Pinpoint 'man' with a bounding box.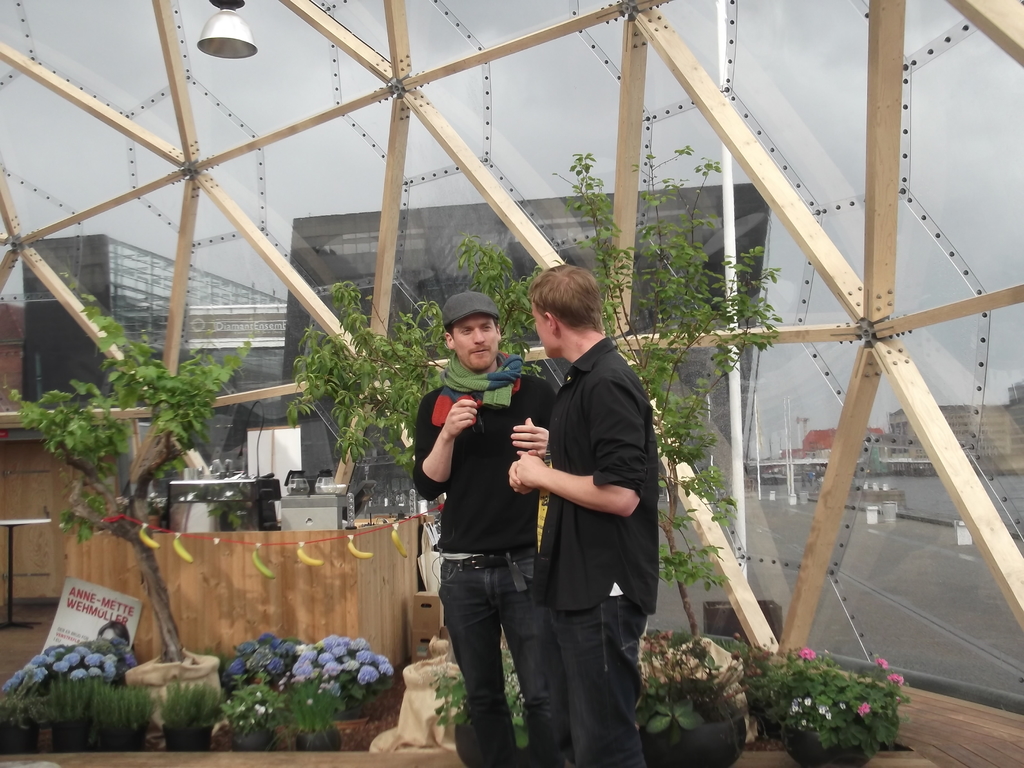
x1=413, y1=291, x2=559, y2=767.
